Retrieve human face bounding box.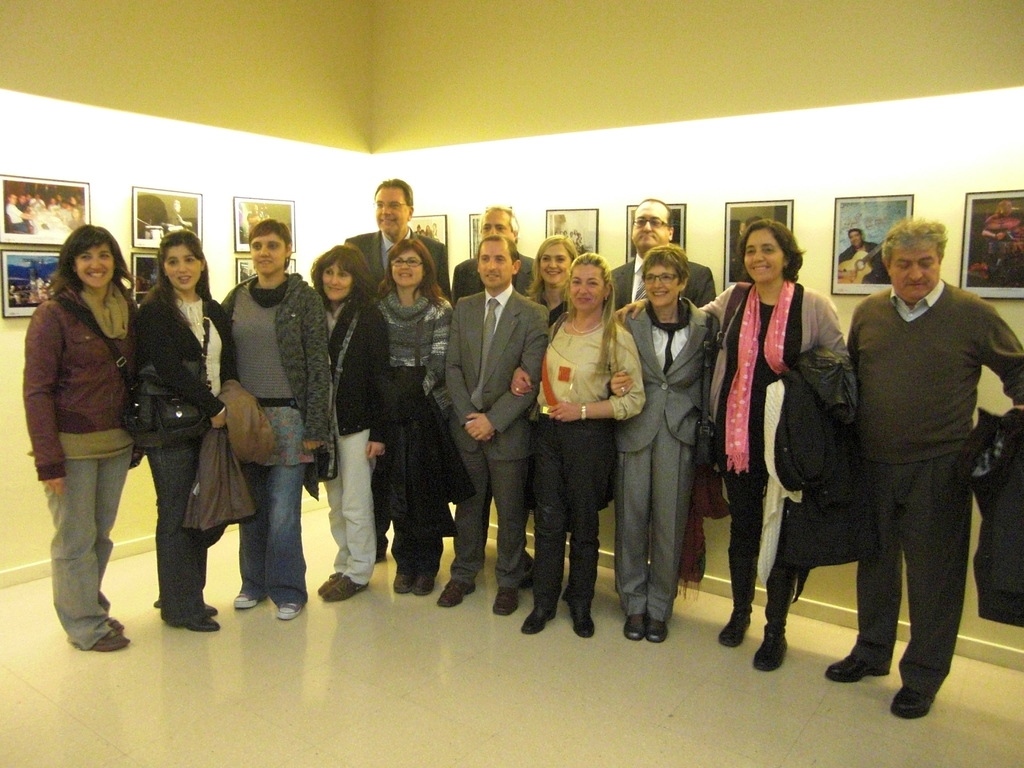
Bounding box: detection(321, 260, 355, 304).
